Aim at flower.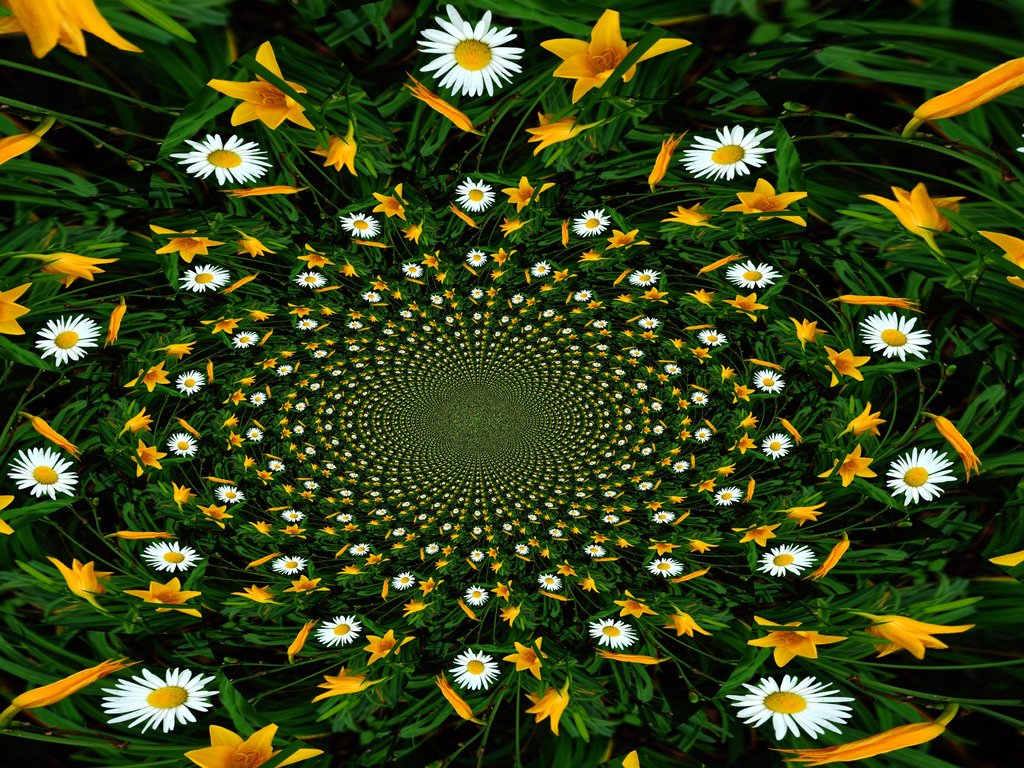
Aimed at [504, 638, 548, 687].
